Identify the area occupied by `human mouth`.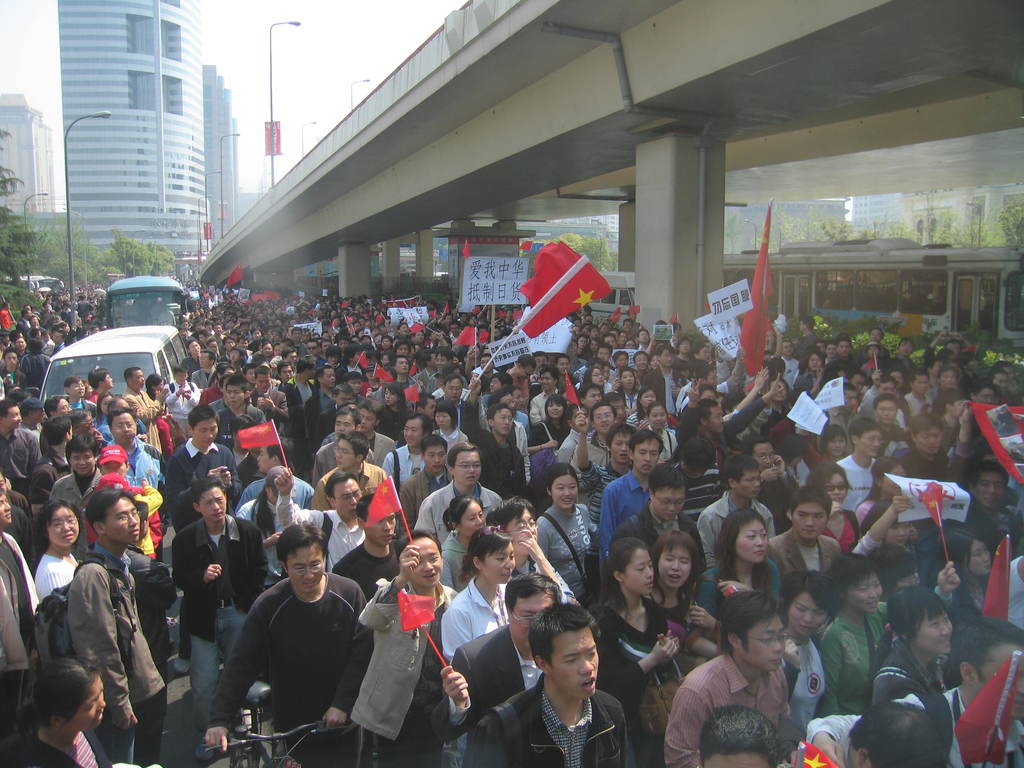
Area: left=561, top=498, right=575, bottom=506.
